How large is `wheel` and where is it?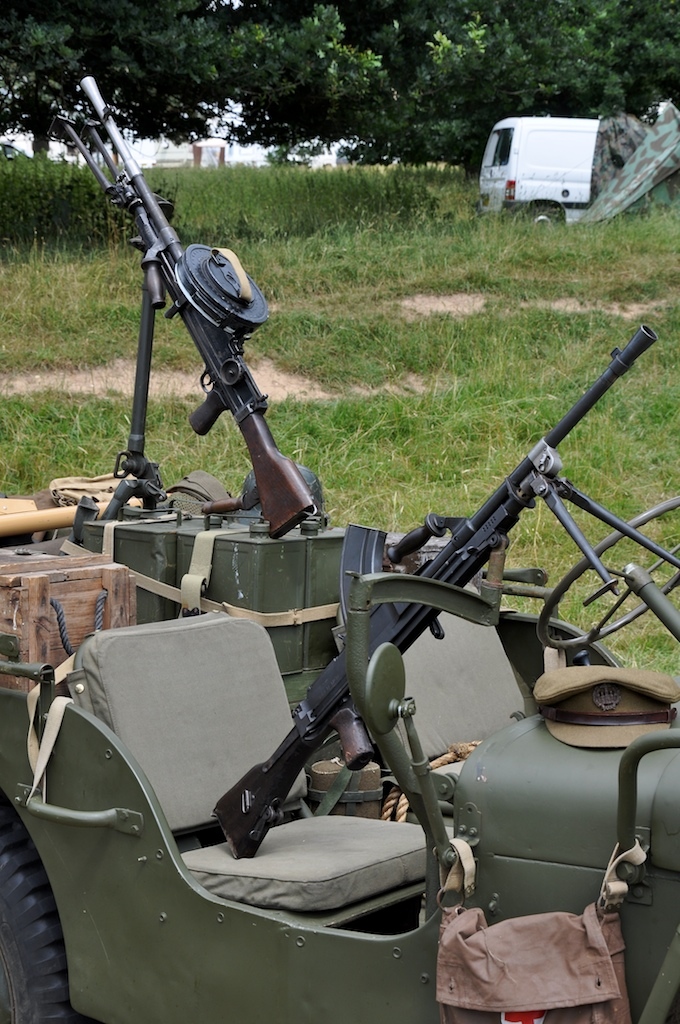
Bounding box: left=528, top=206, right=560, bottom=231.
